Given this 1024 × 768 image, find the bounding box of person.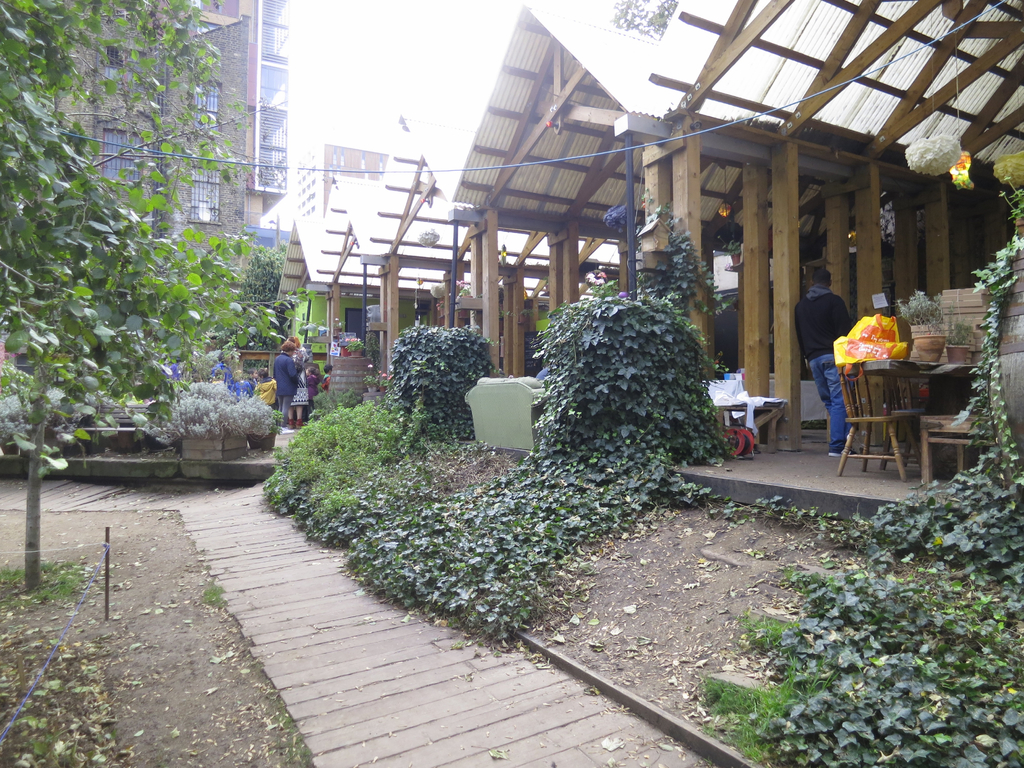
x1=257, y1=368, x2=279, y2=413.
